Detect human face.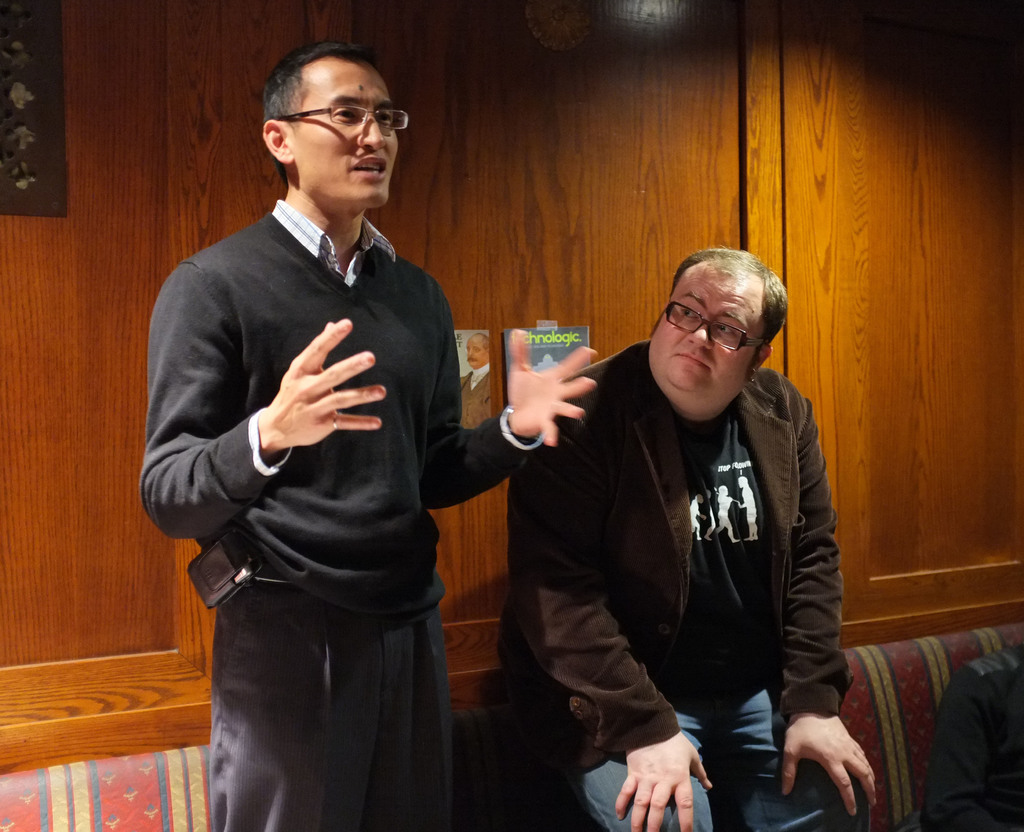
Detected at region(294, 56, 398, 208).
